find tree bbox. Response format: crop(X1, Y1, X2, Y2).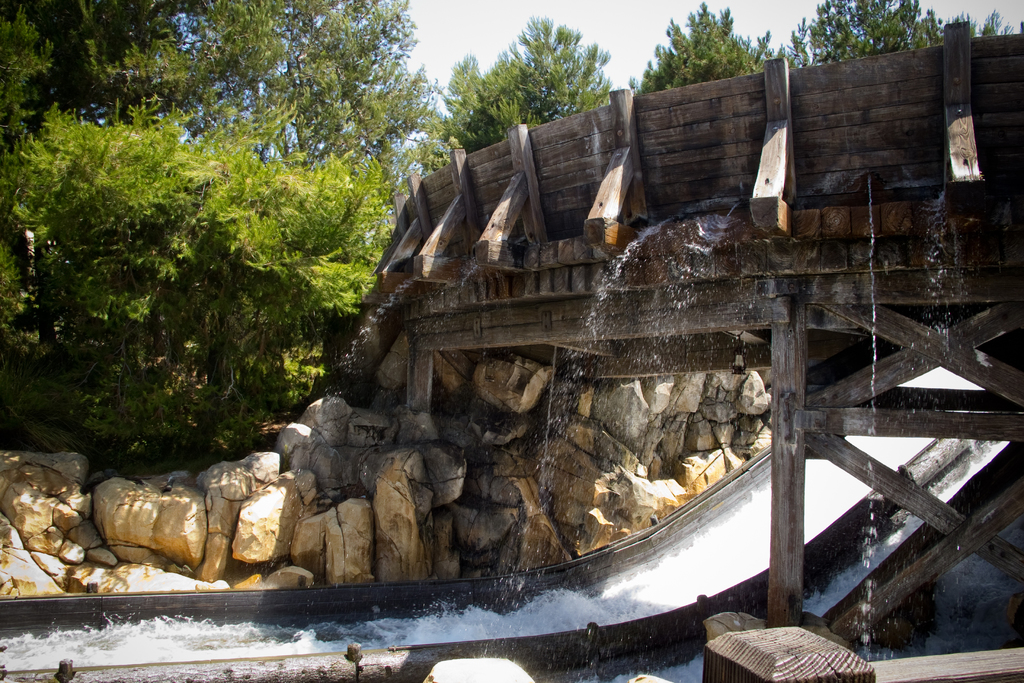
crop(631, 0, 797, 94).
